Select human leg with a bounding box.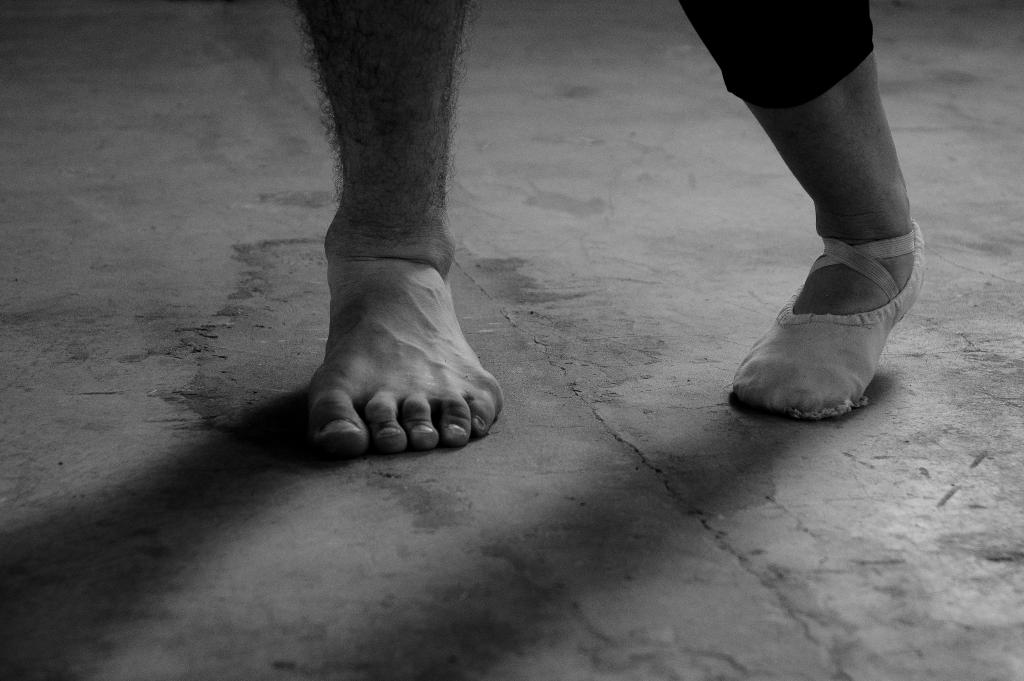
676:3:929:421.
